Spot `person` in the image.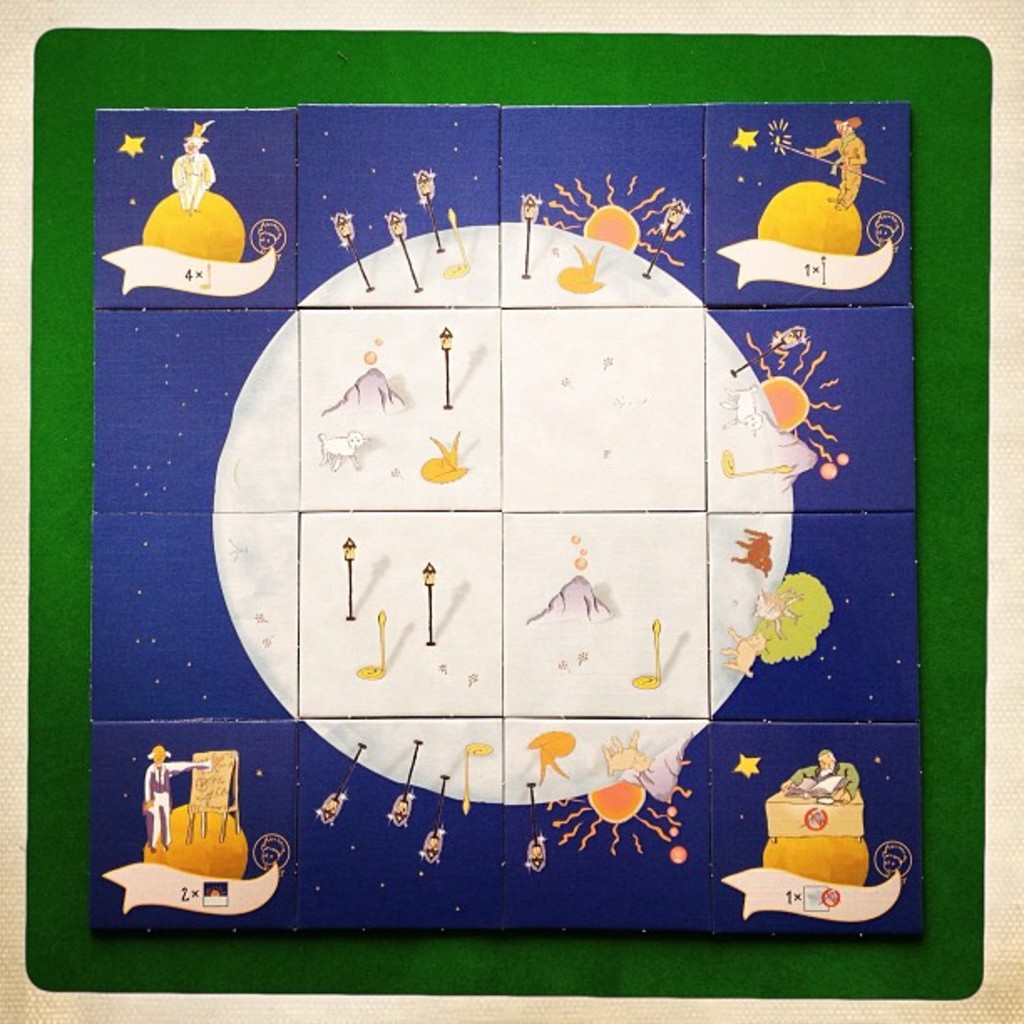
`person` found at (left=780, top=750, right=863, bottom=805).
